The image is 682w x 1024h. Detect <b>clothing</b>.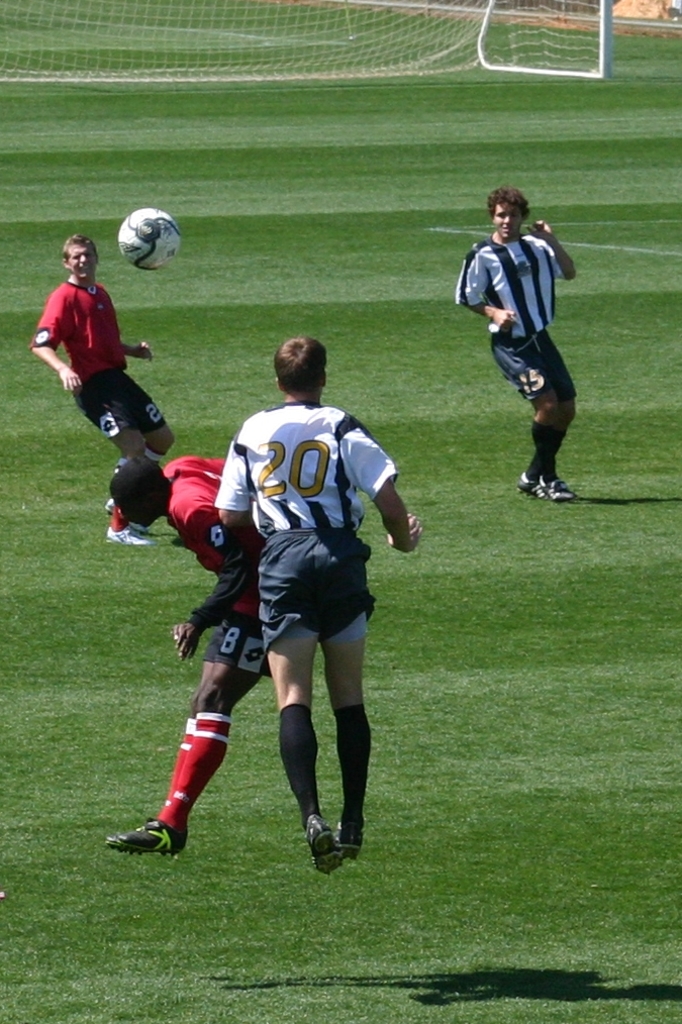
Detection: 42,262,174,451.
